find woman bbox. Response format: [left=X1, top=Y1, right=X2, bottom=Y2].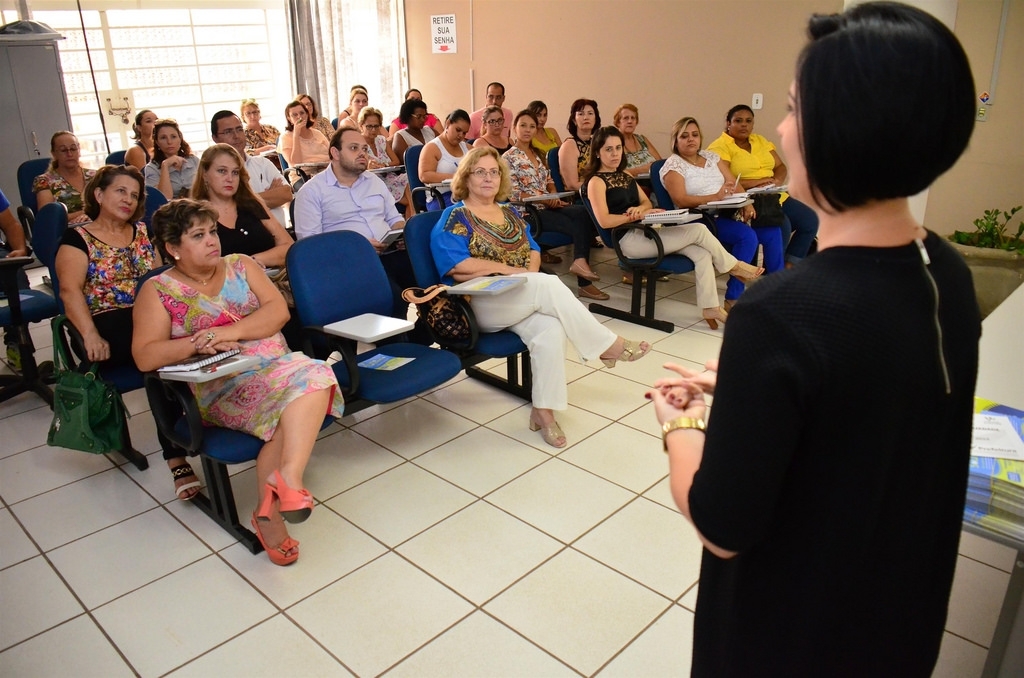
[left=646, top=0, right=981, bottom=677].
